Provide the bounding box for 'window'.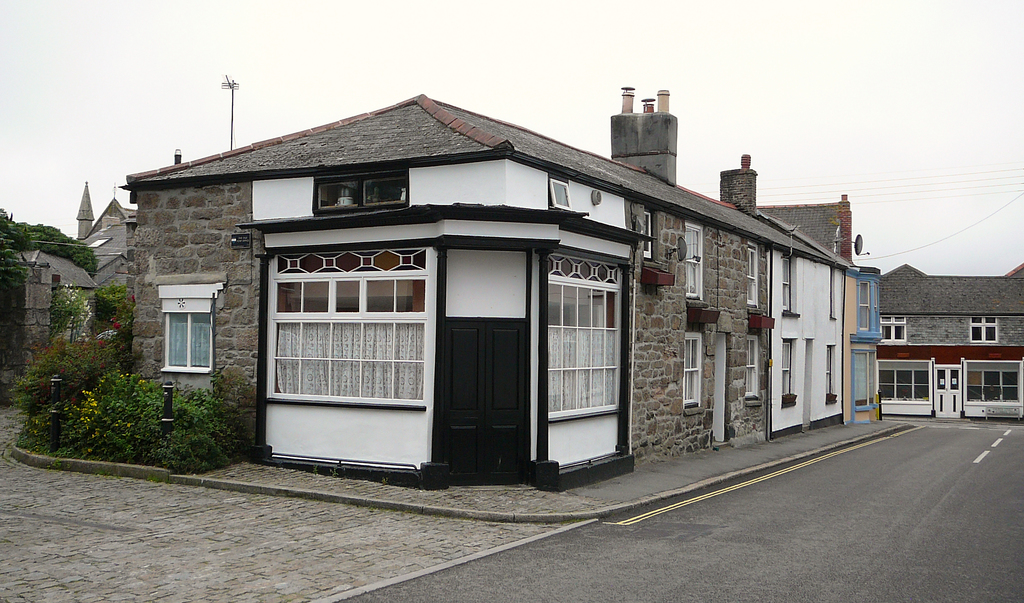
bbox(828, 266, 837, 321).
